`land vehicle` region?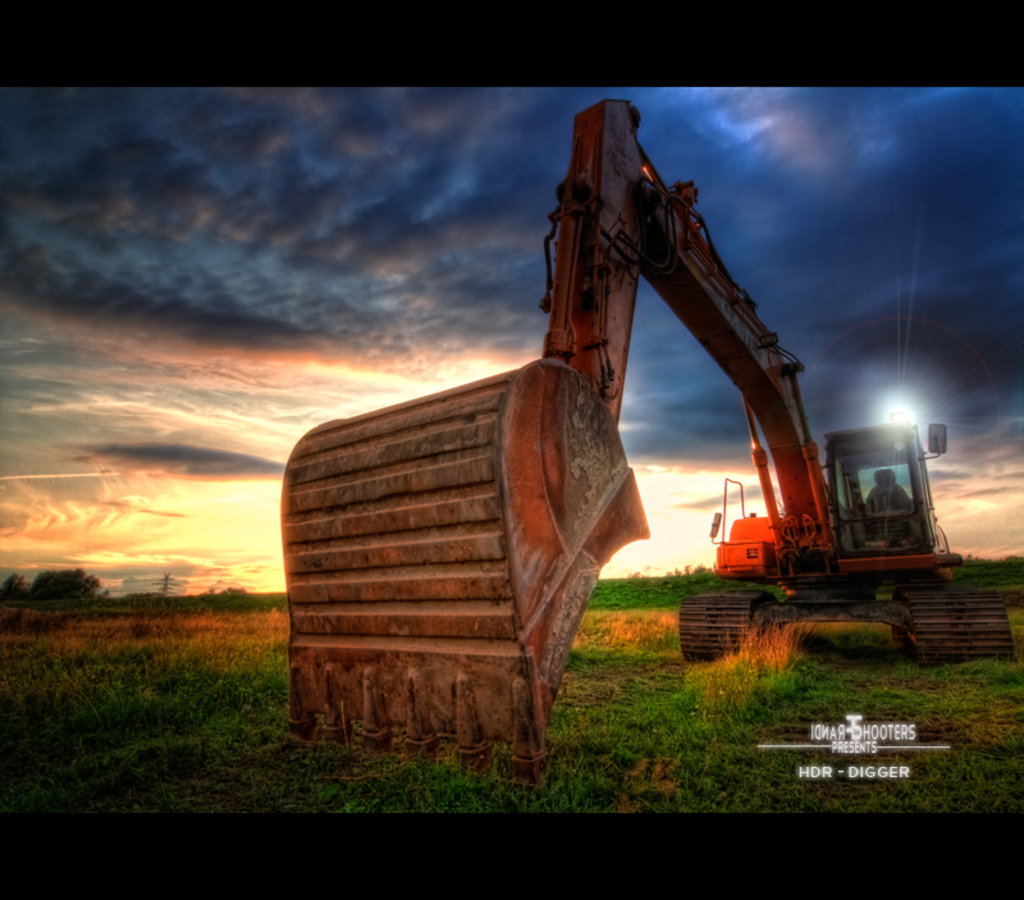
box=[242, 109, 900, 781]
